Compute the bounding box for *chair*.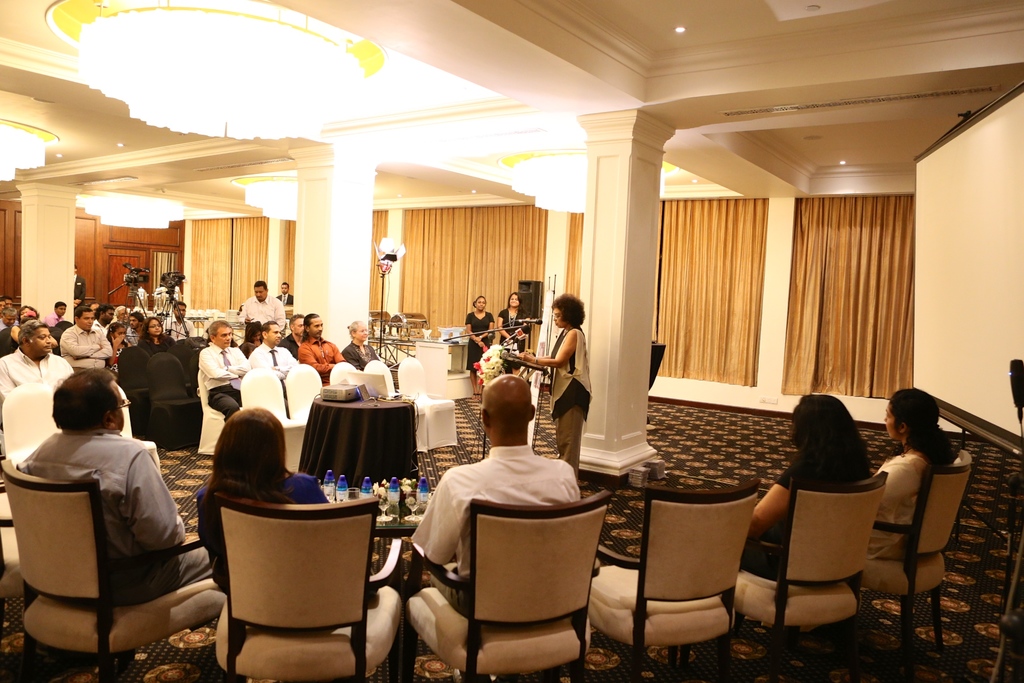
bbox(283, 363, 325, 440).
